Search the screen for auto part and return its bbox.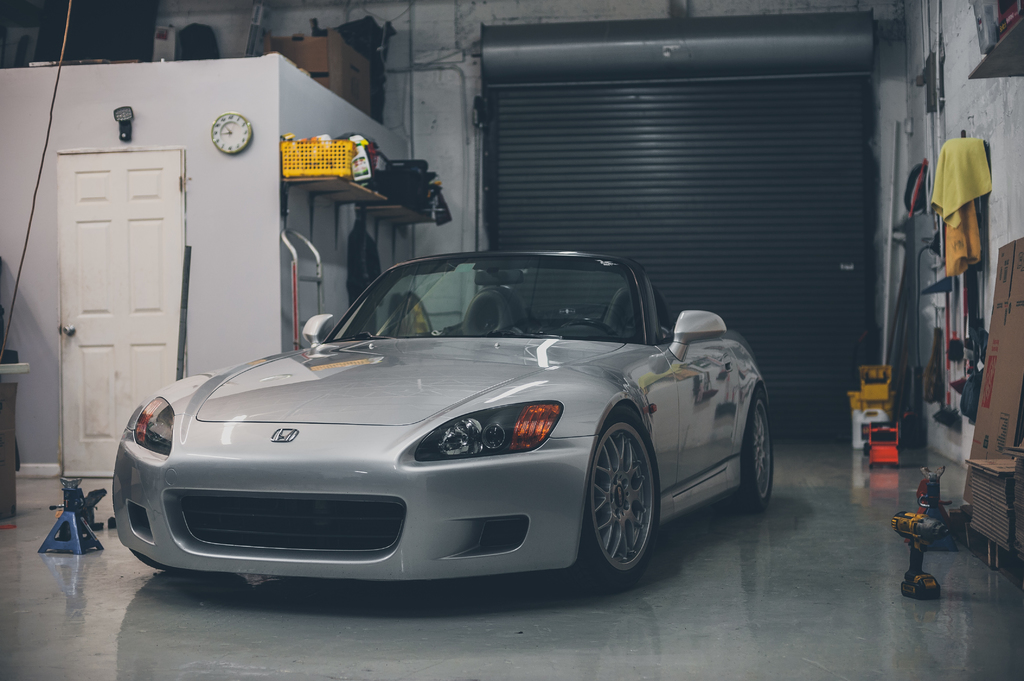
Found: [left=614, top=340, right=742, bottom=513].
